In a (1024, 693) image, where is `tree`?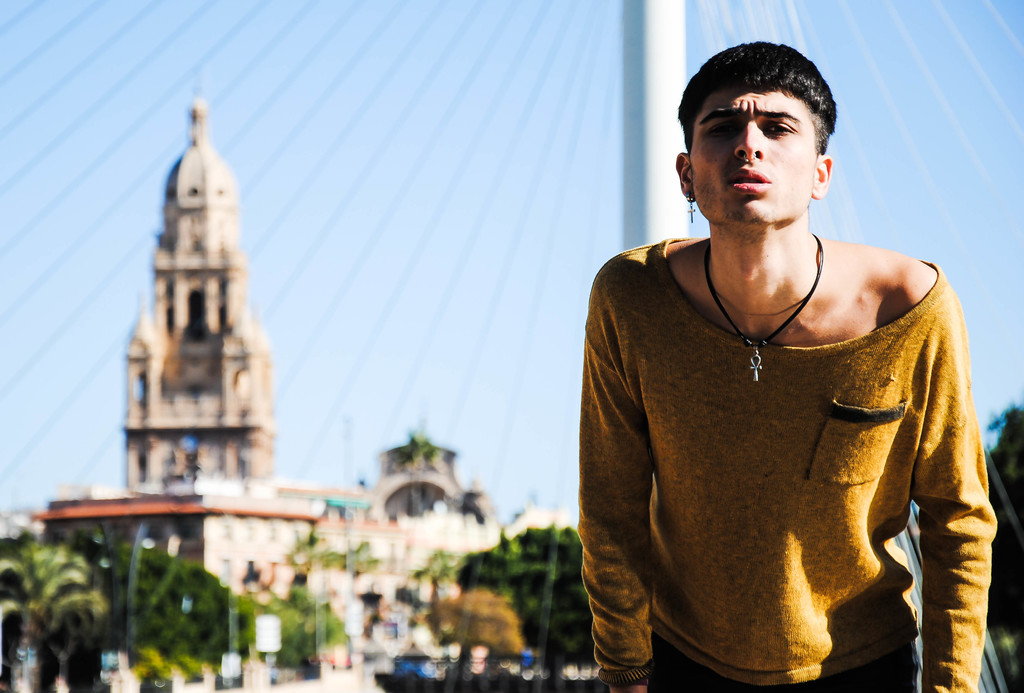
bbox=(418, 546, 452, 603).
